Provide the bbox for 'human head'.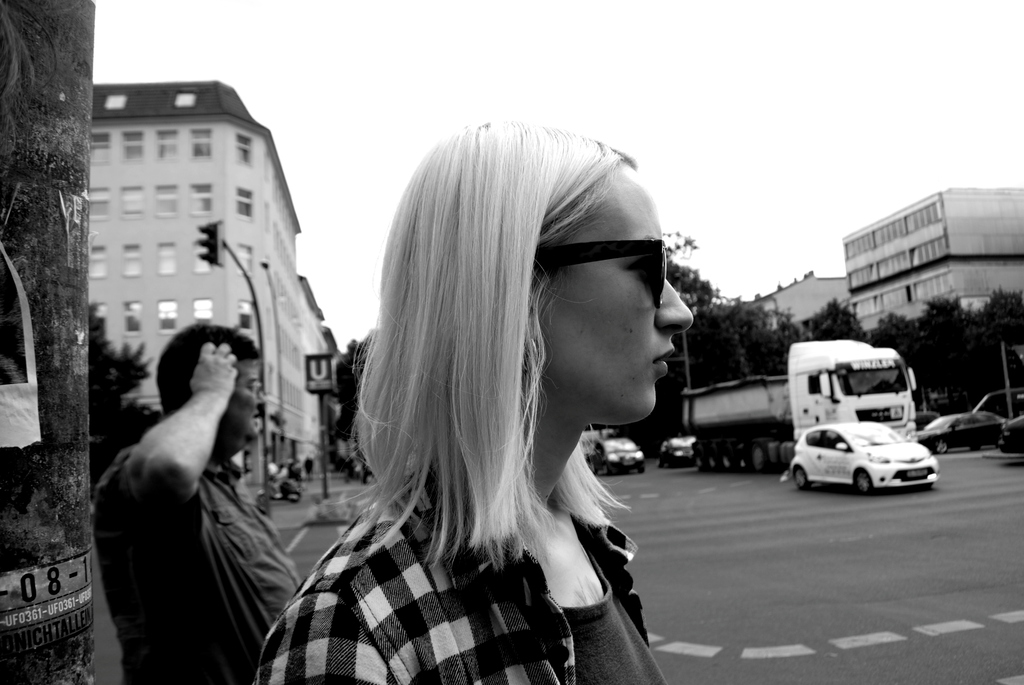
rect(449, 130, 692, 463).
